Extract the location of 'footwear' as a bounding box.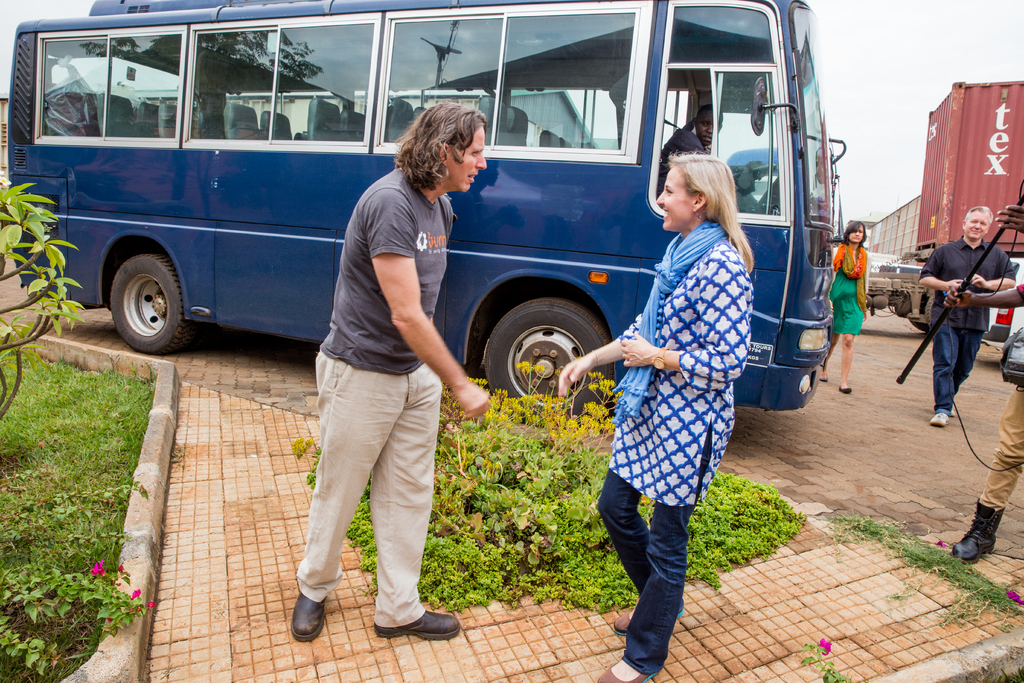
left=596, top=659, right=658, bottom=682.
